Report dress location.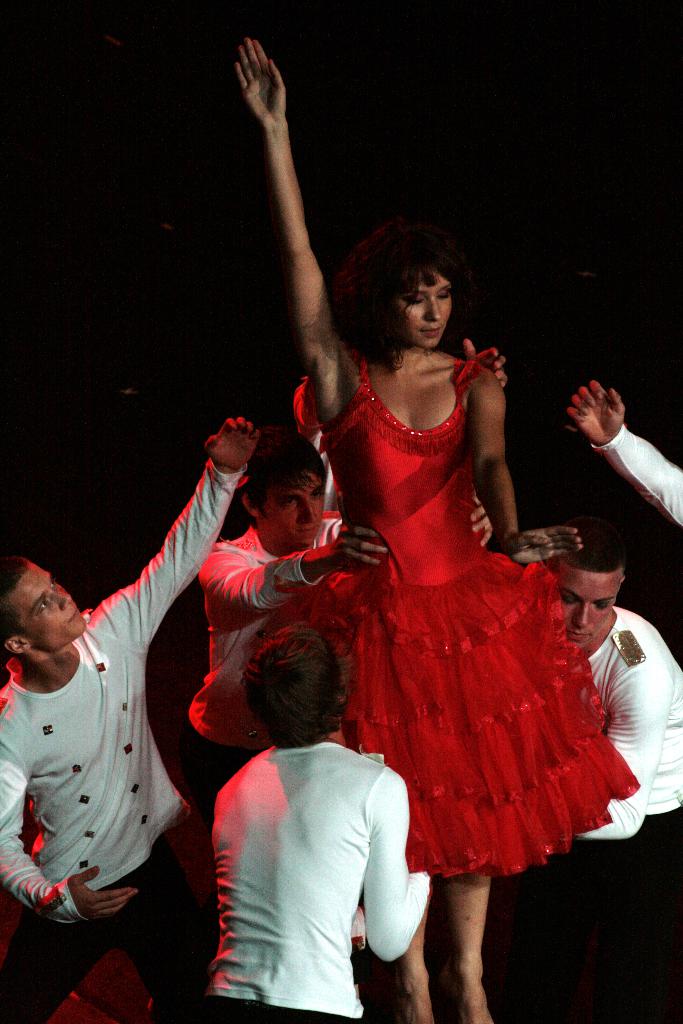
Report: detection(276, 323, 652, 882).
